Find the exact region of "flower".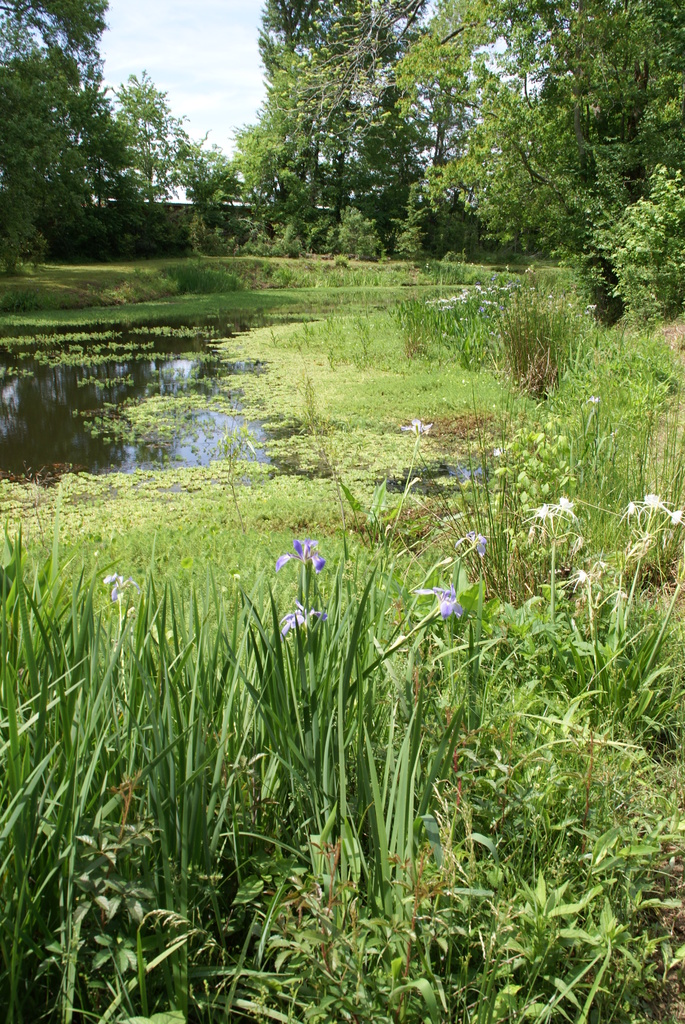
Exact region: crop(101, 570, 143, 601).
